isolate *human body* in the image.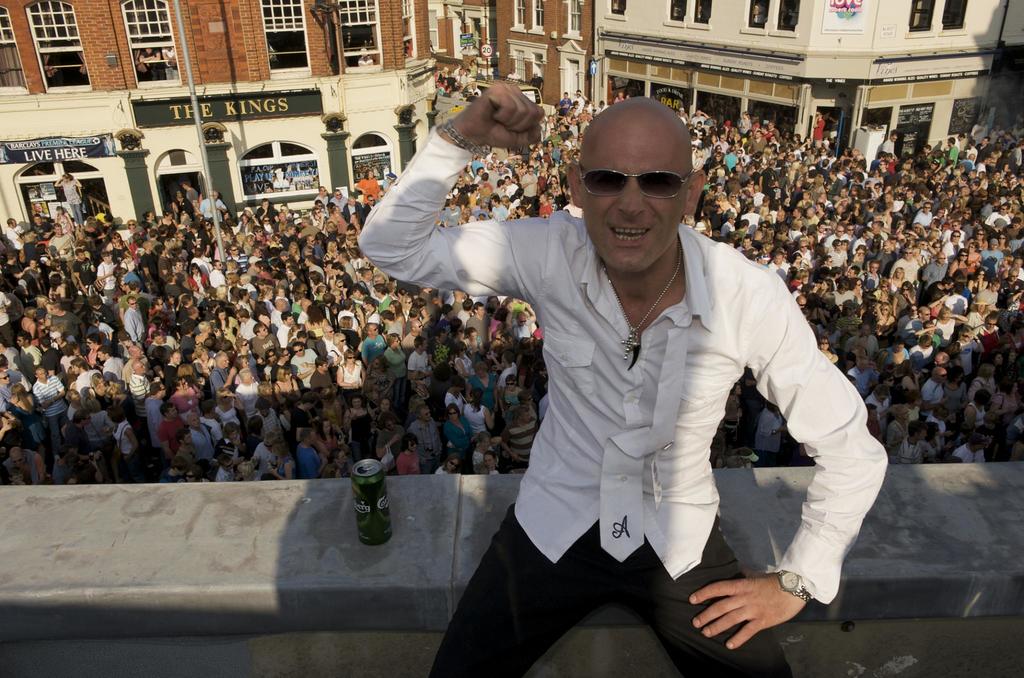
Isolated region: box=[1, 447, 44, 481].
